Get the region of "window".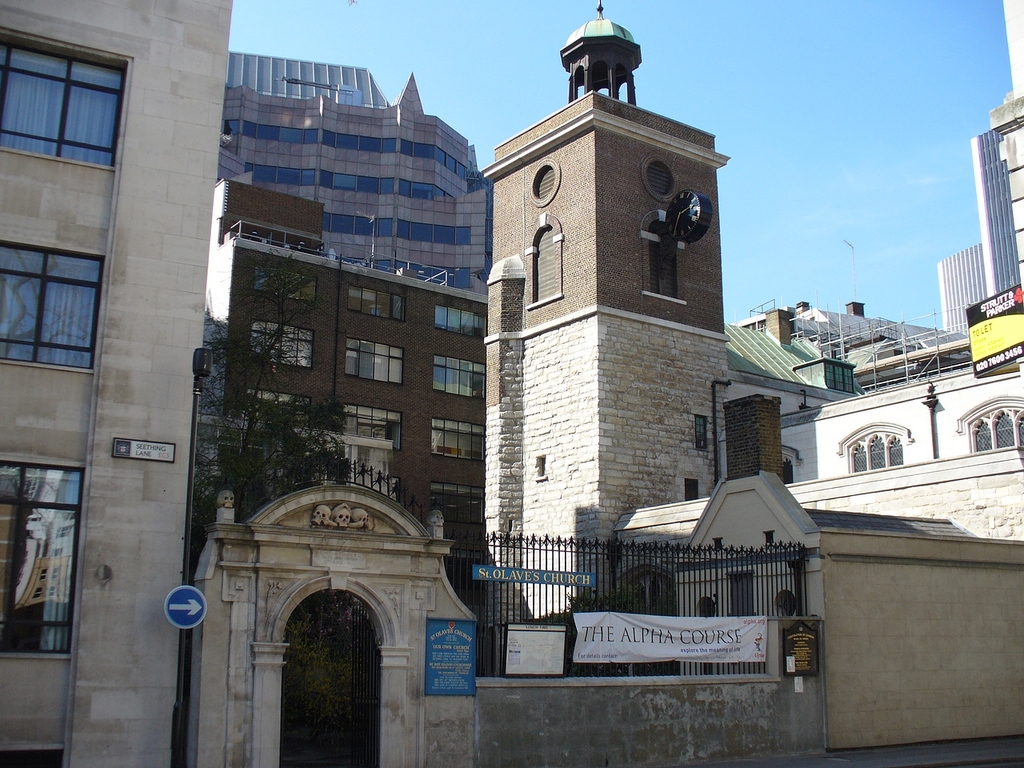
x1=434 y1=354 x2=486 y2=397.
